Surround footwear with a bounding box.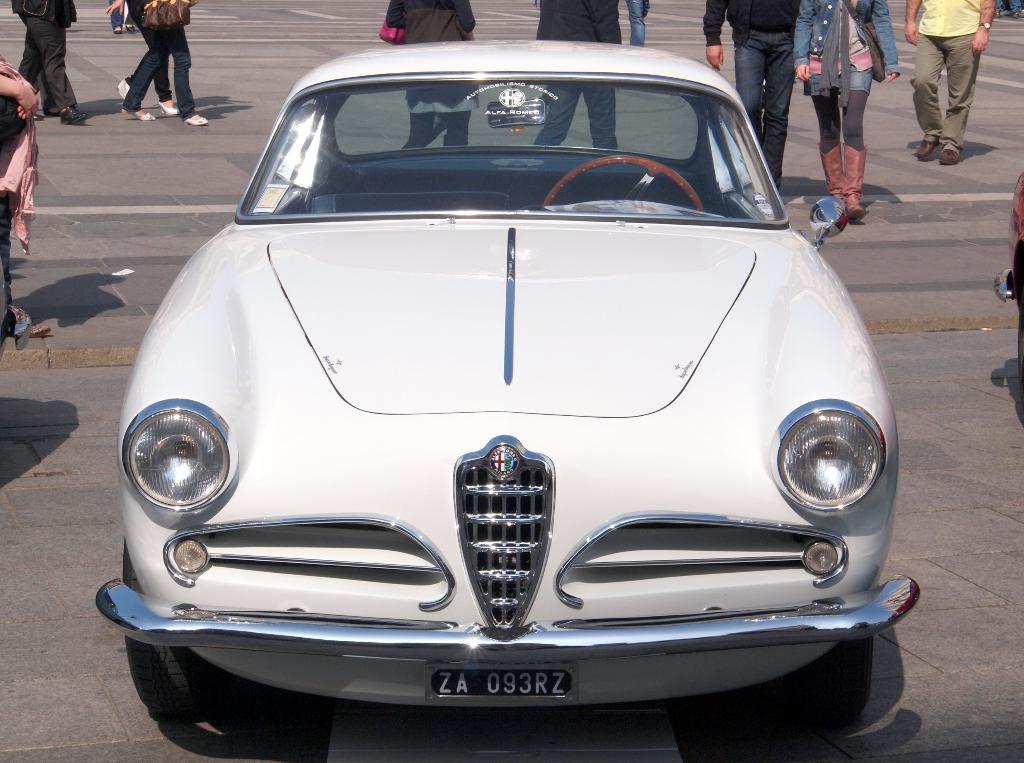
(844,144,867,221).
